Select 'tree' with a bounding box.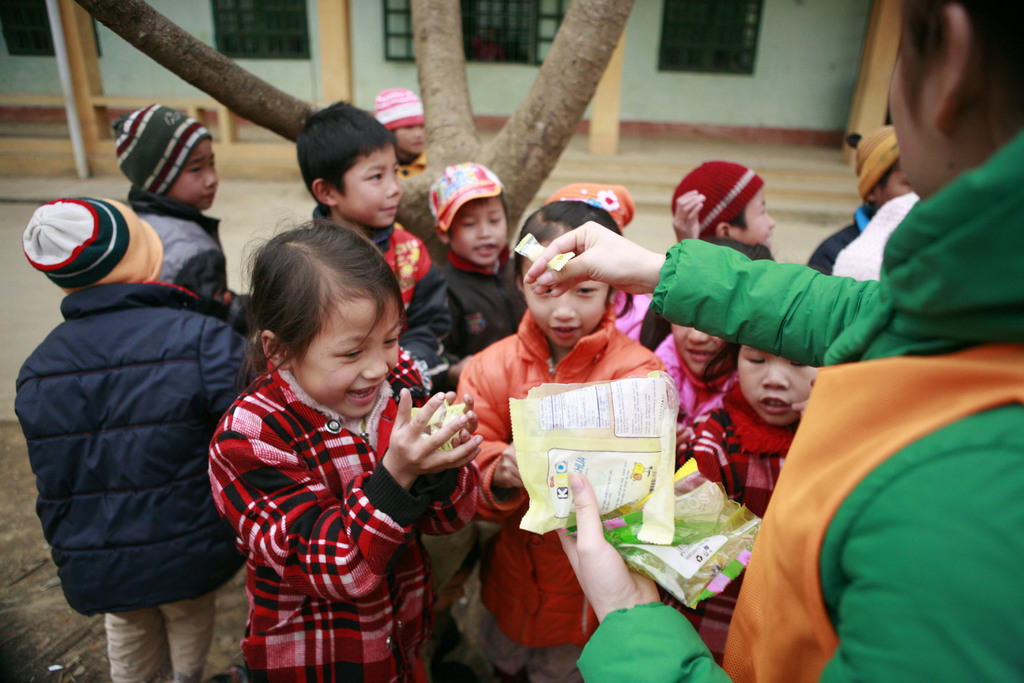
Rect(76, 0, 628, 264).
